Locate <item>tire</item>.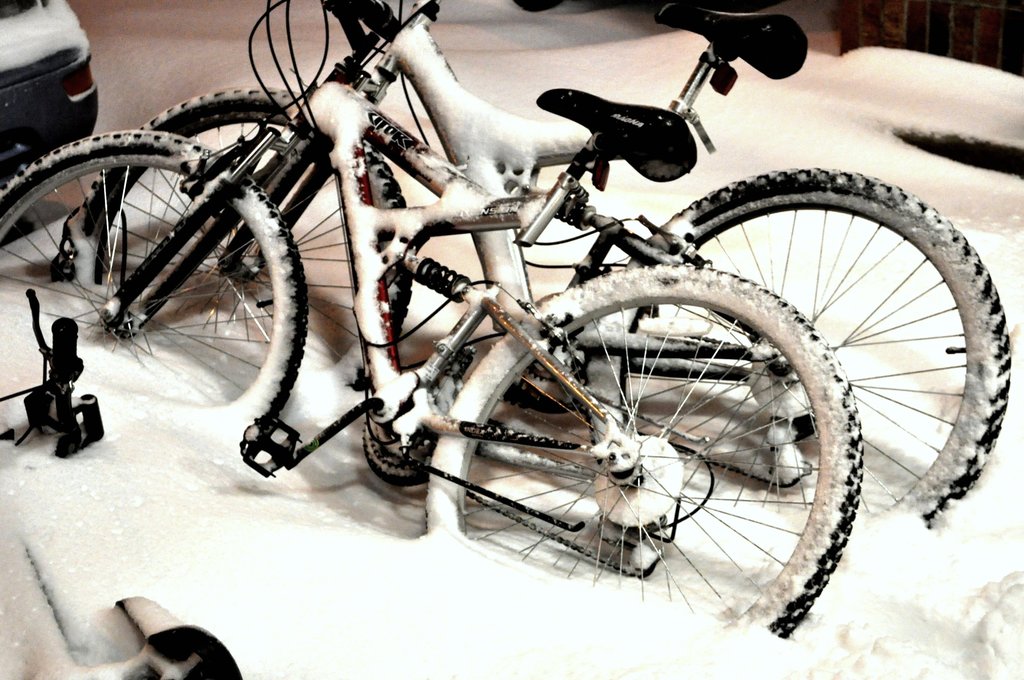
Bounding box: (left=0, top=129, right=308, bottom=449).
